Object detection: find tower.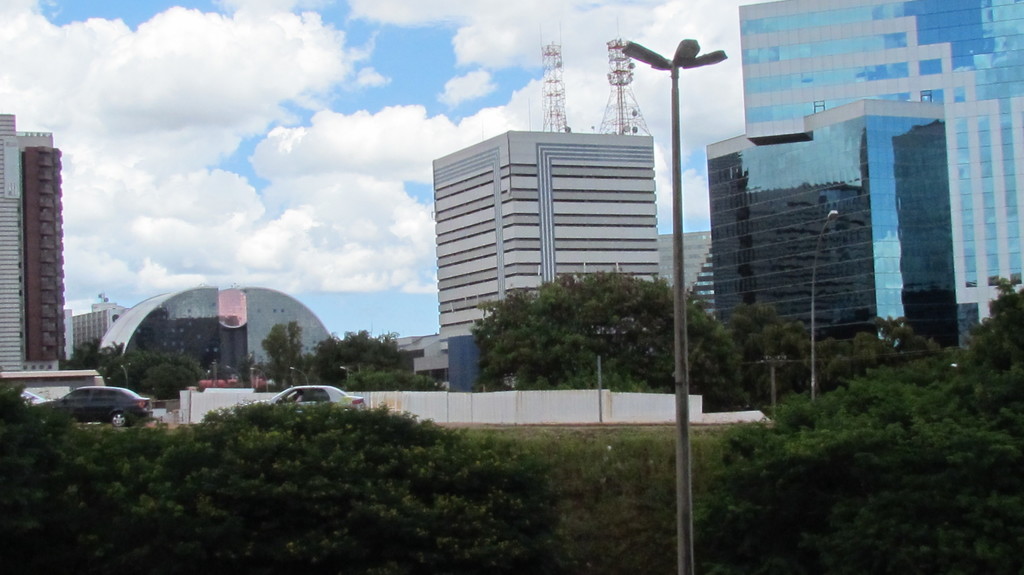
(598,40,653,137).
